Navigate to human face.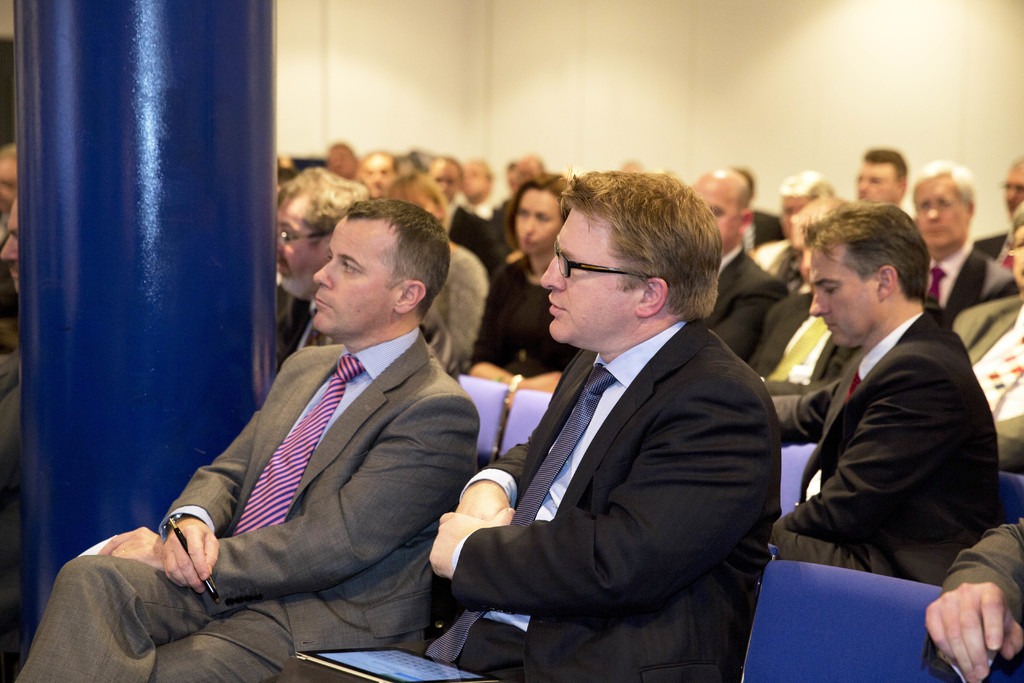
Navigation target: 916, 181, 961, 247.
